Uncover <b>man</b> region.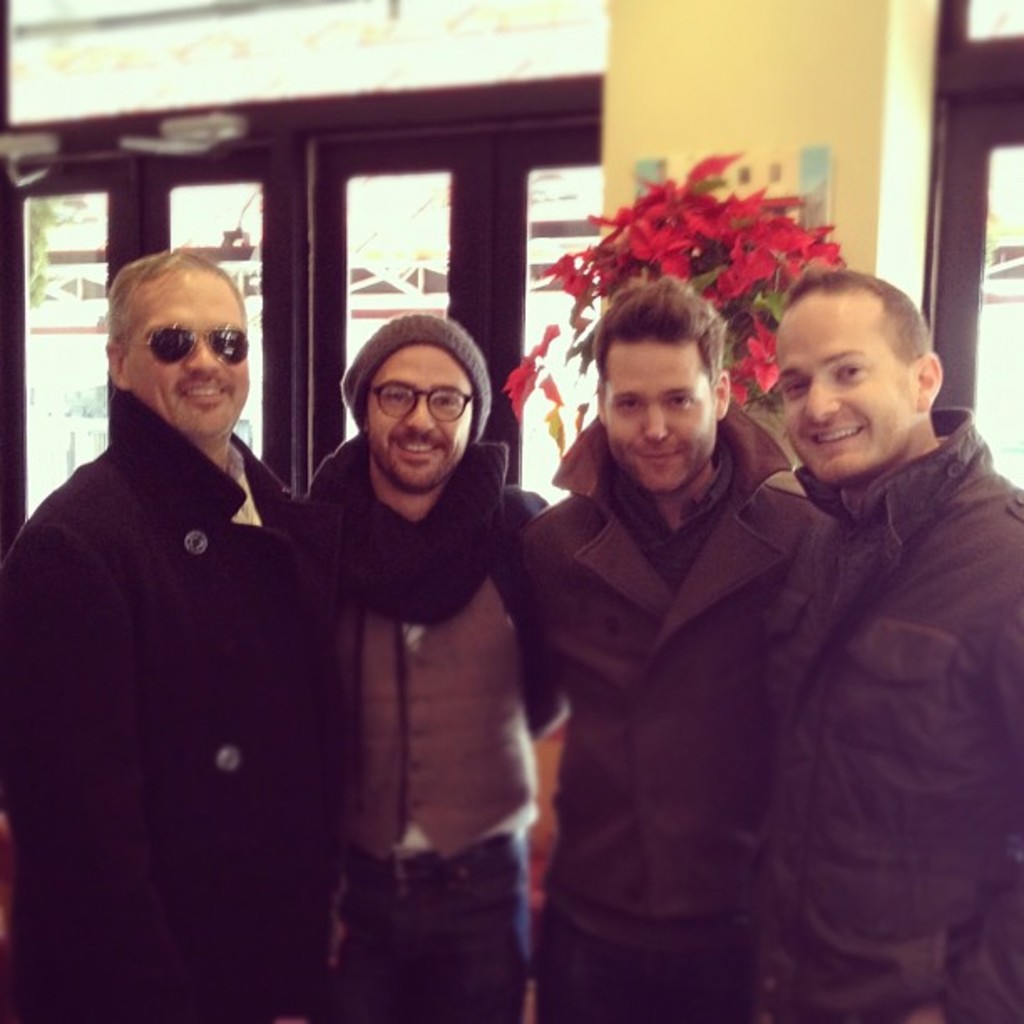
Uncovered: detection(761, 268, 1022, 1022).
